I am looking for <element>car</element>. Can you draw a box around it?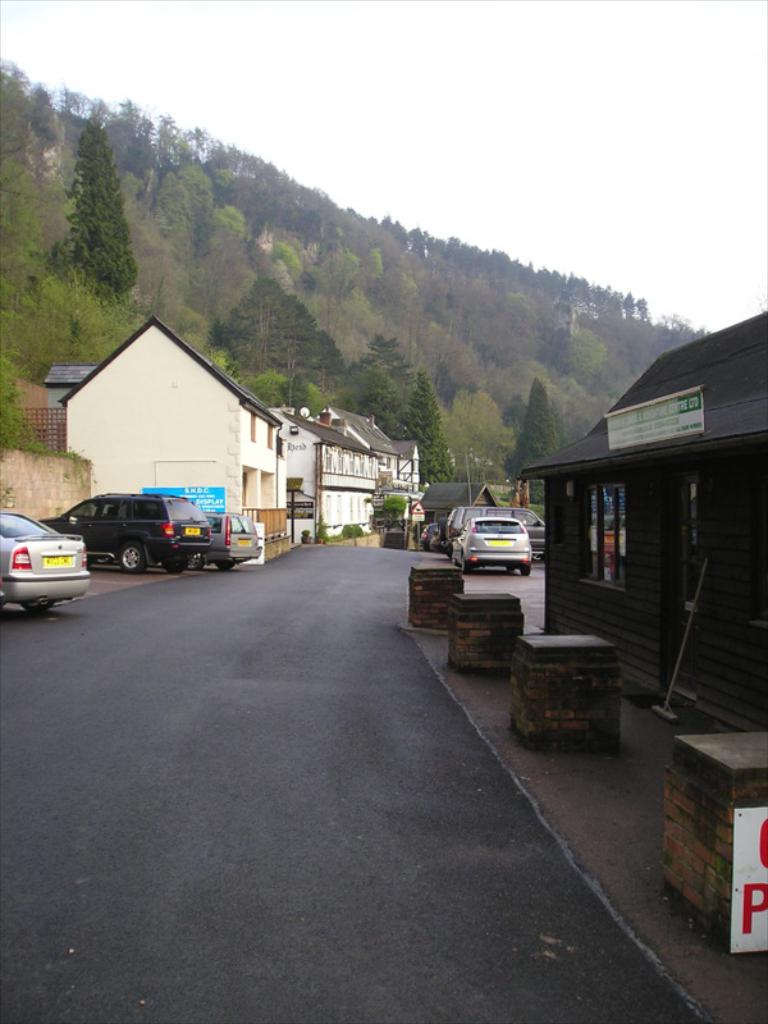
Sure, the bounding box is region(37, 494, 209, 575).
